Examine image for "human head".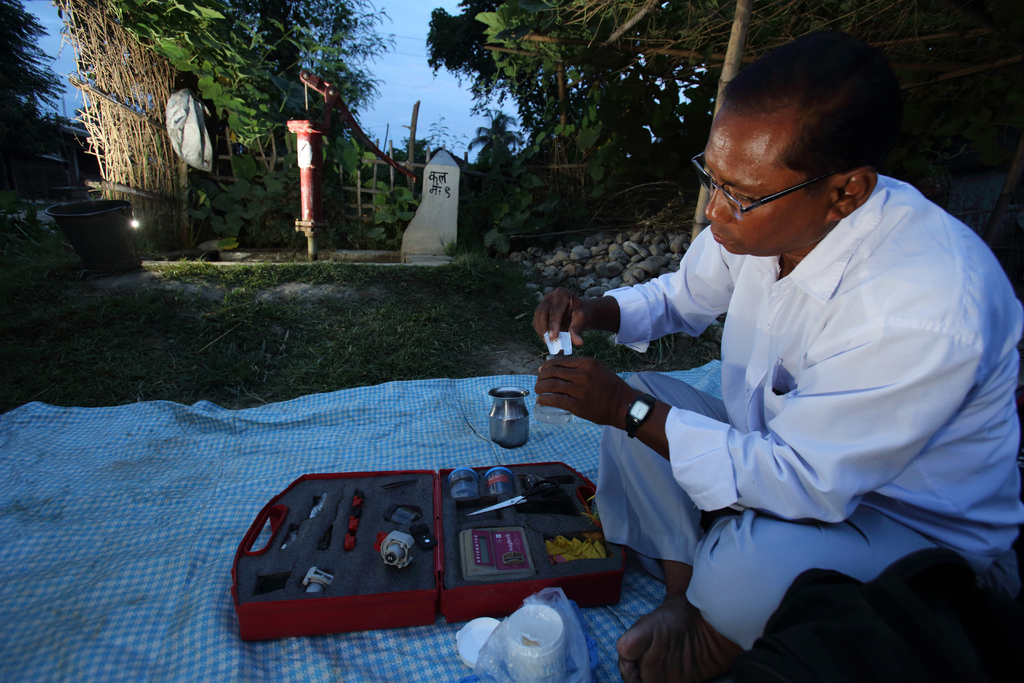
Examination result: bbox=(712, 45, 923, 263).
